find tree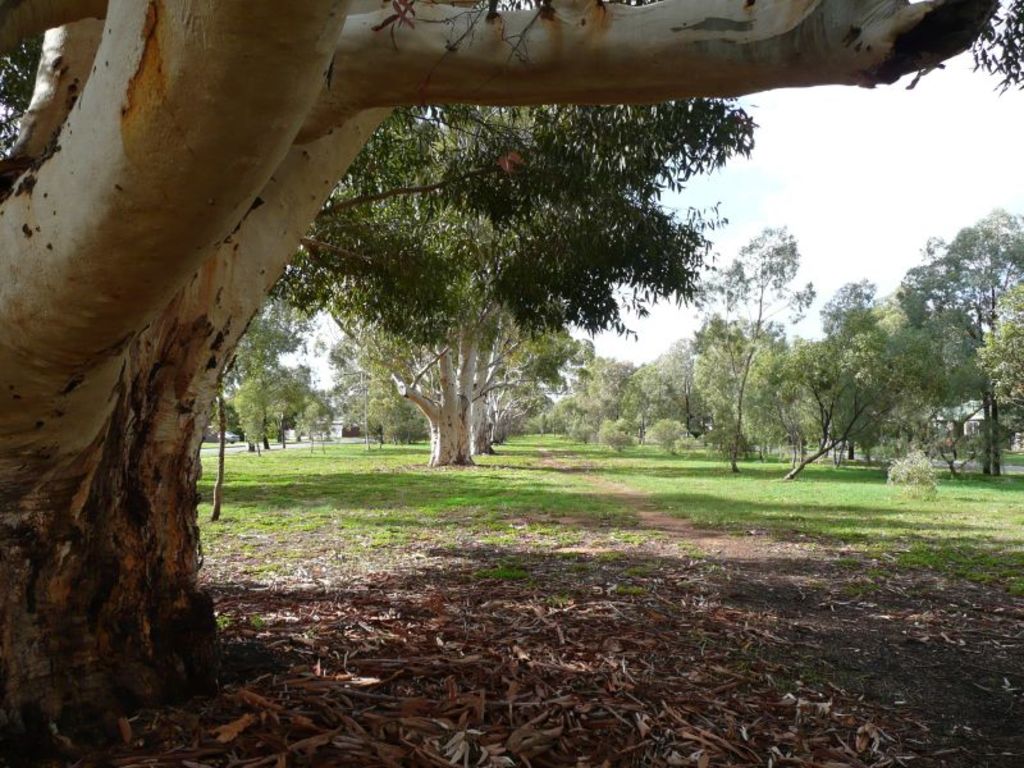
<box>541,347,692,471</box>
